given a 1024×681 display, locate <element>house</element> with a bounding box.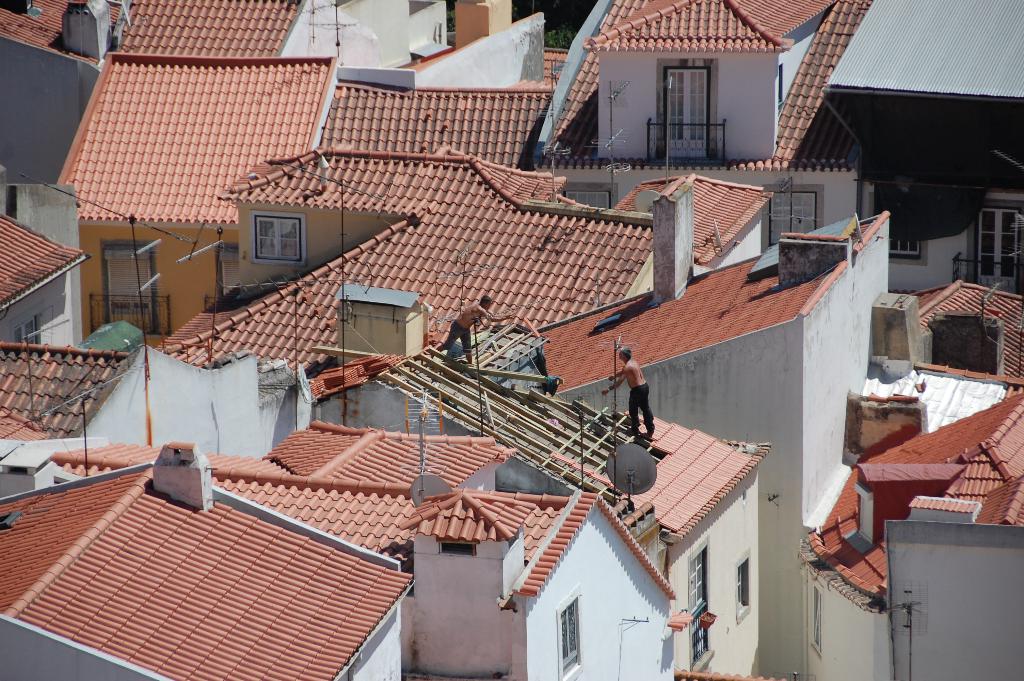
Located: box(0, 209, 90, 347).
